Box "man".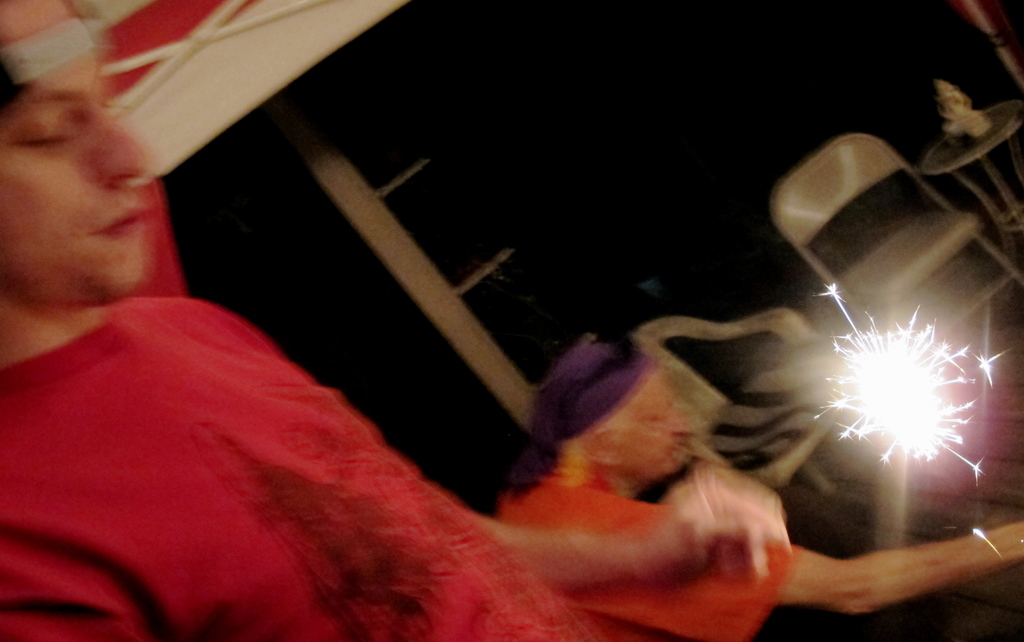
l=499, t=339, r=1023, b=641.
